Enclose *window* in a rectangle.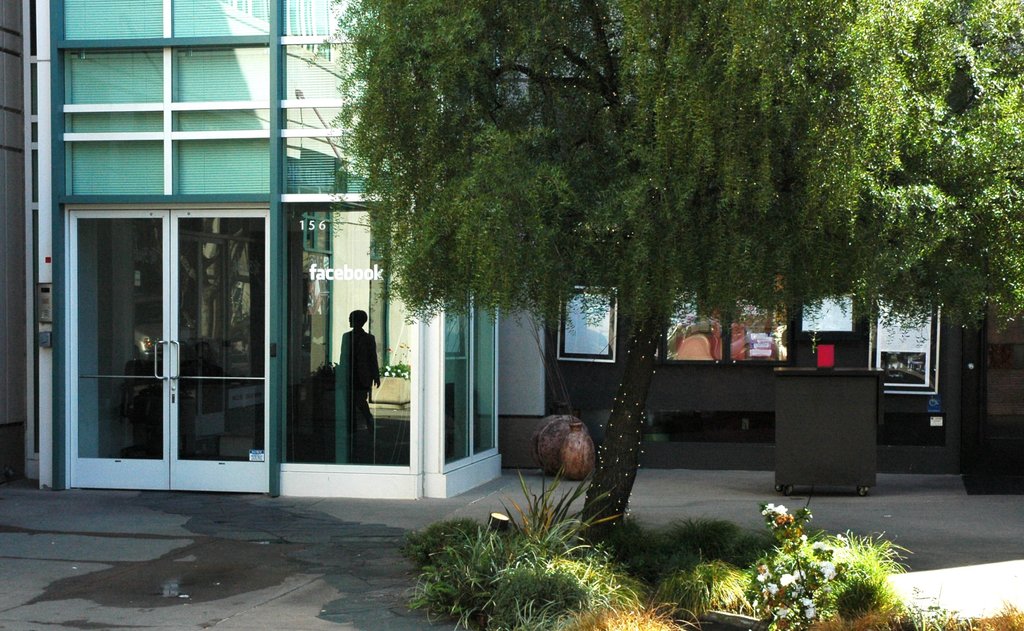
bbox=[793, 284, 876, 381].
